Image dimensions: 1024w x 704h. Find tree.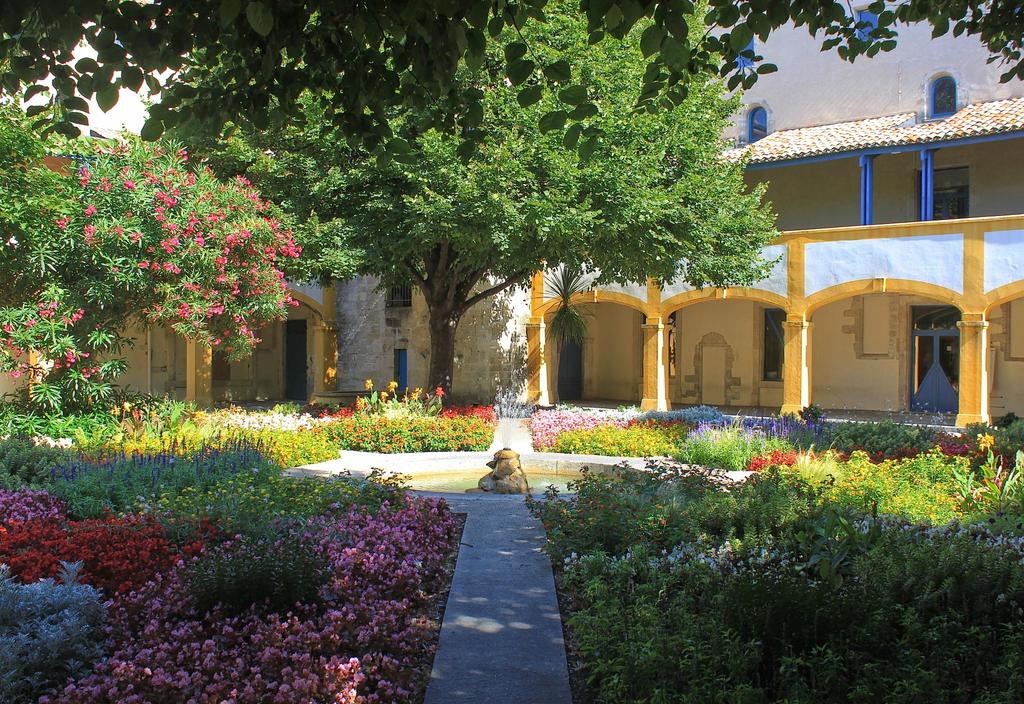
<box>309,0,1023,178</box>.
